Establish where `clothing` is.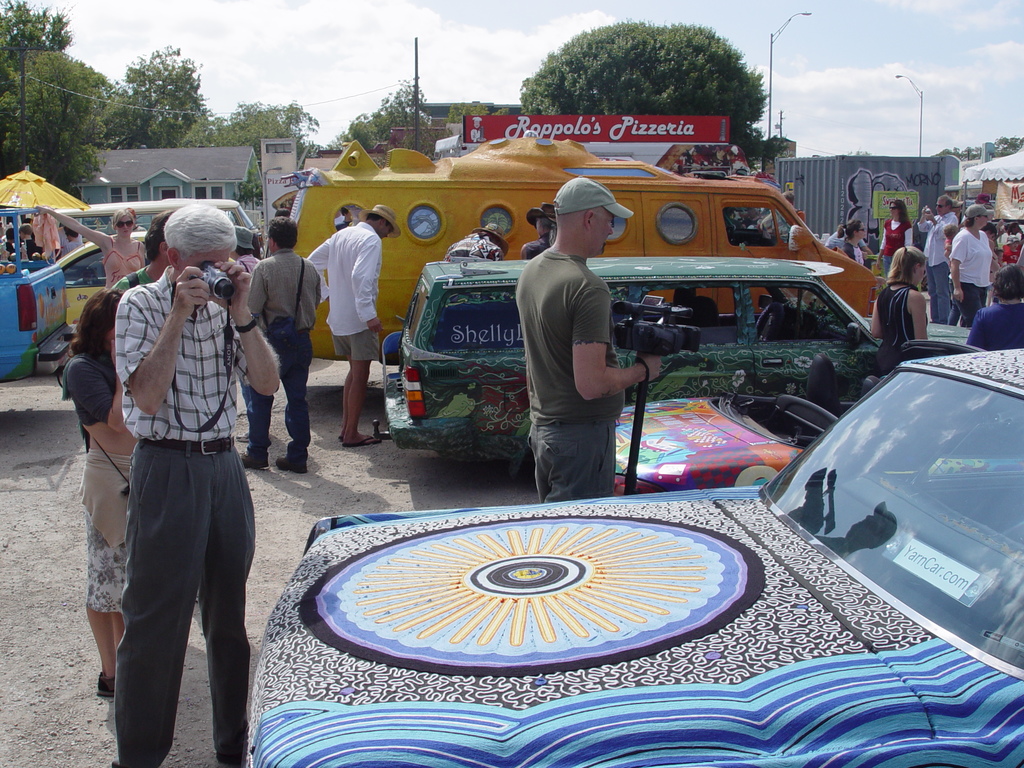
Established at region(835, 240, 883, 273).
